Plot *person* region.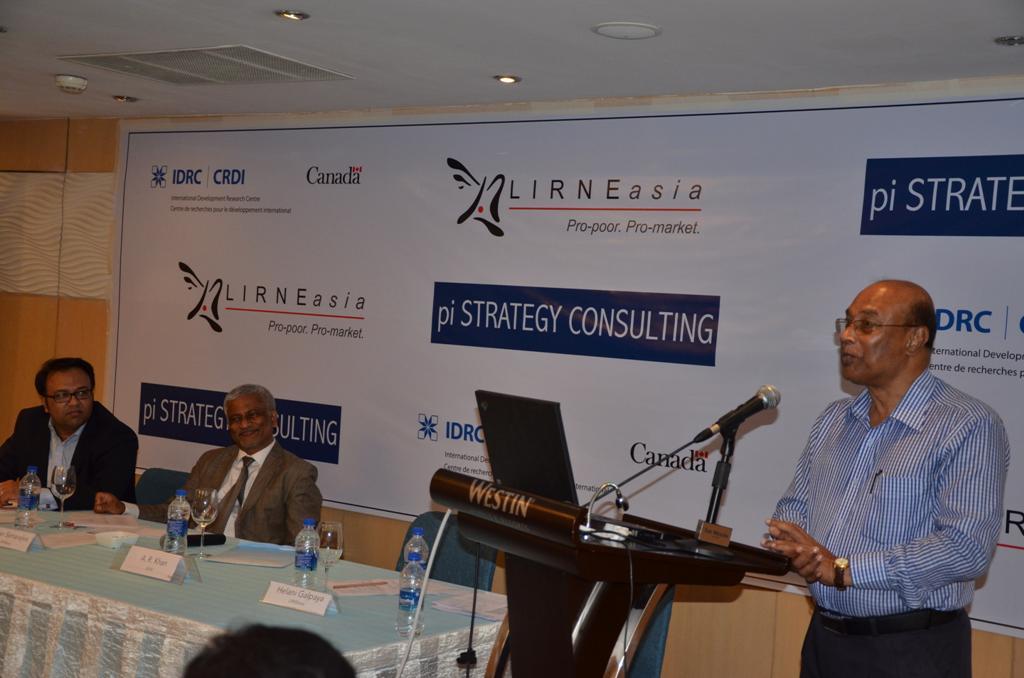
Plotted at bbox(769, 283, 1011, 677).
